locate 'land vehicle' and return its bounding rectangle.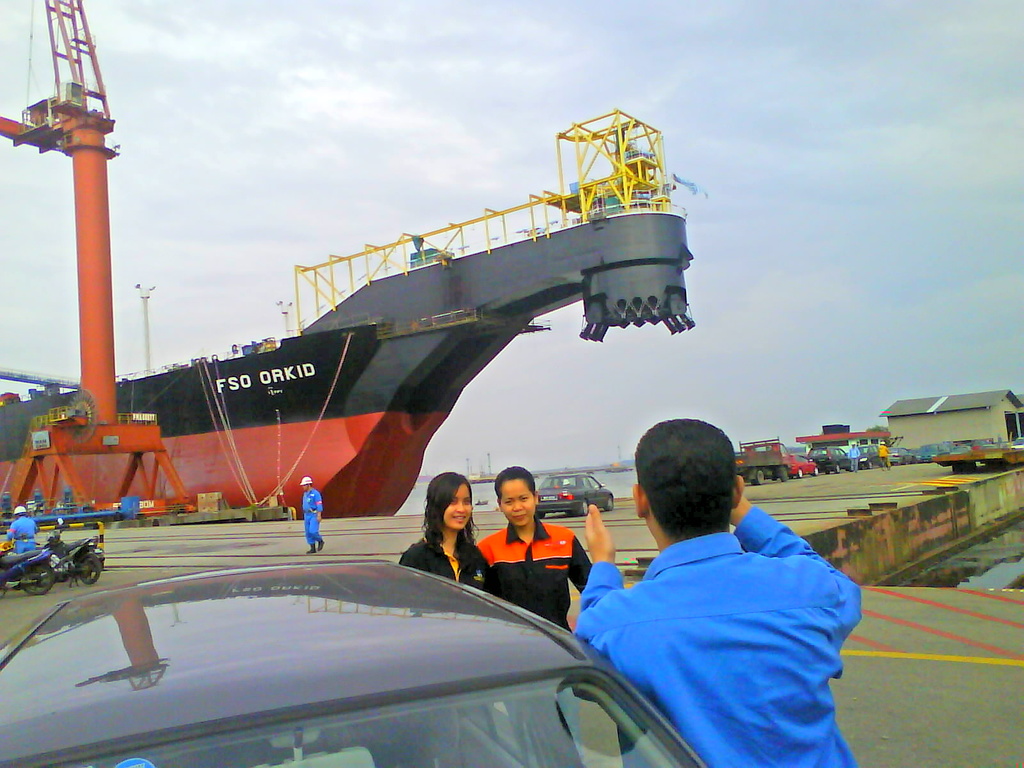
left=886, top=444, right=910, bottom=467.
